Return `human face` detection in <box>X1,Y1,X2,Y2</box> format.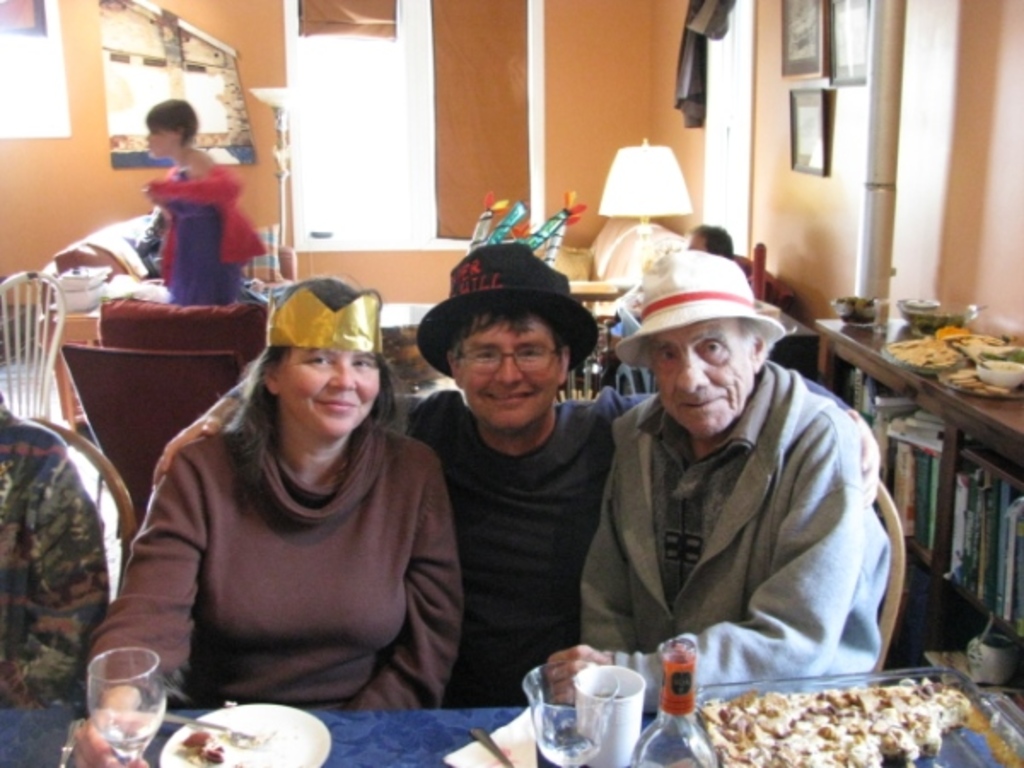
<box>270,346,386,437</box>.
